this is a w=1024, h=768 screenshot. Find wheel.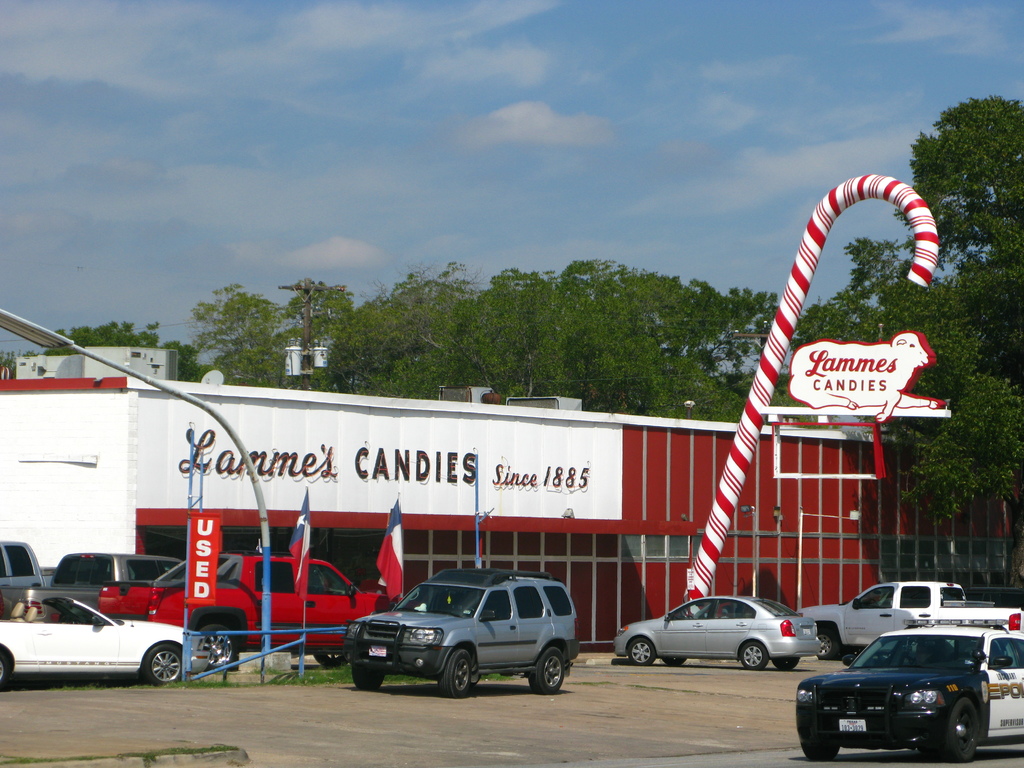
Bounding box: [816,628,847,663].
